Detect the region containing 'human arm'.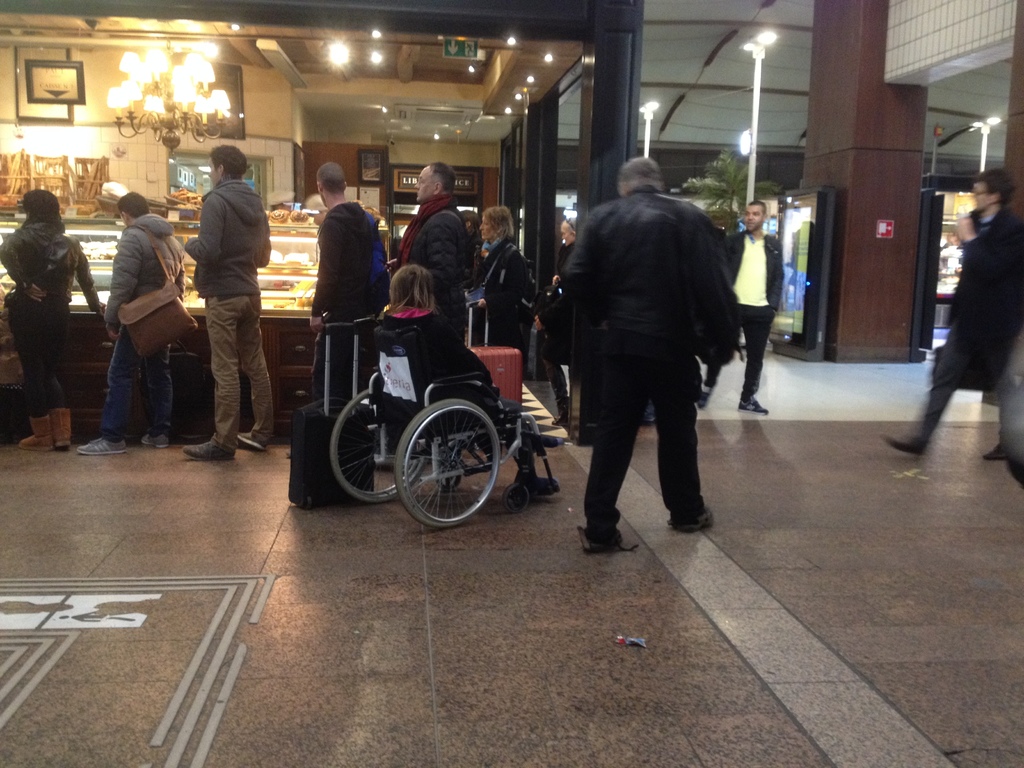
[405, 204, 463, 284].
